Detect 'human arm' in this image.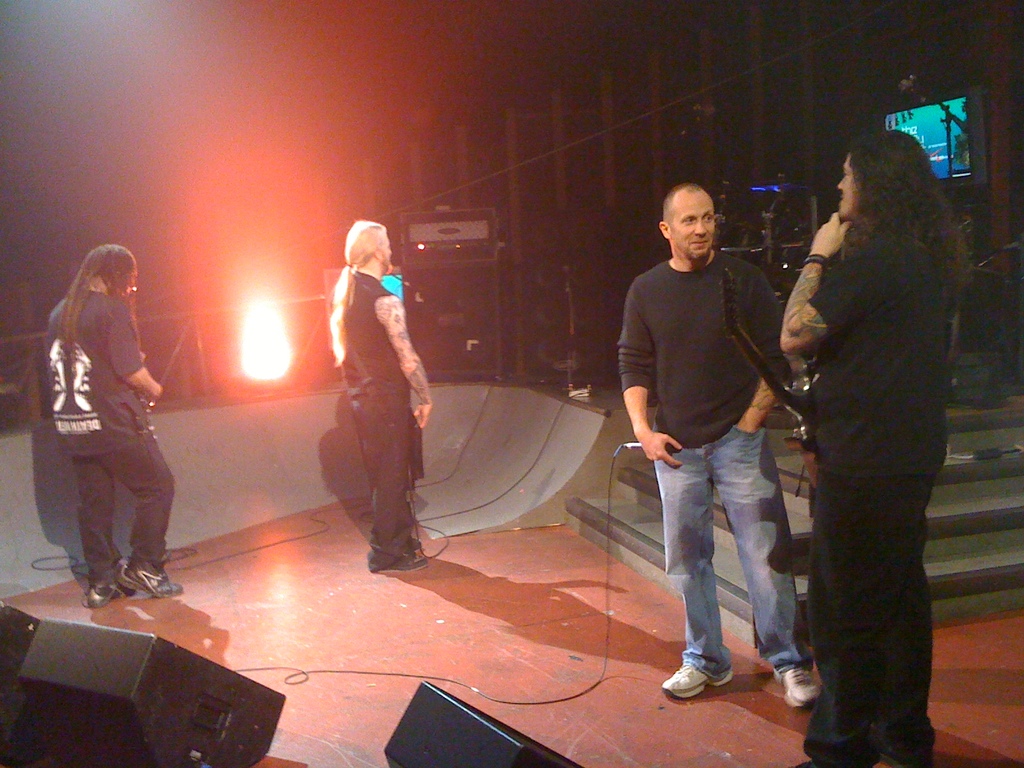
Detection: {"left": 104, "top": 292, "right": 168, "bottom": 400}.
